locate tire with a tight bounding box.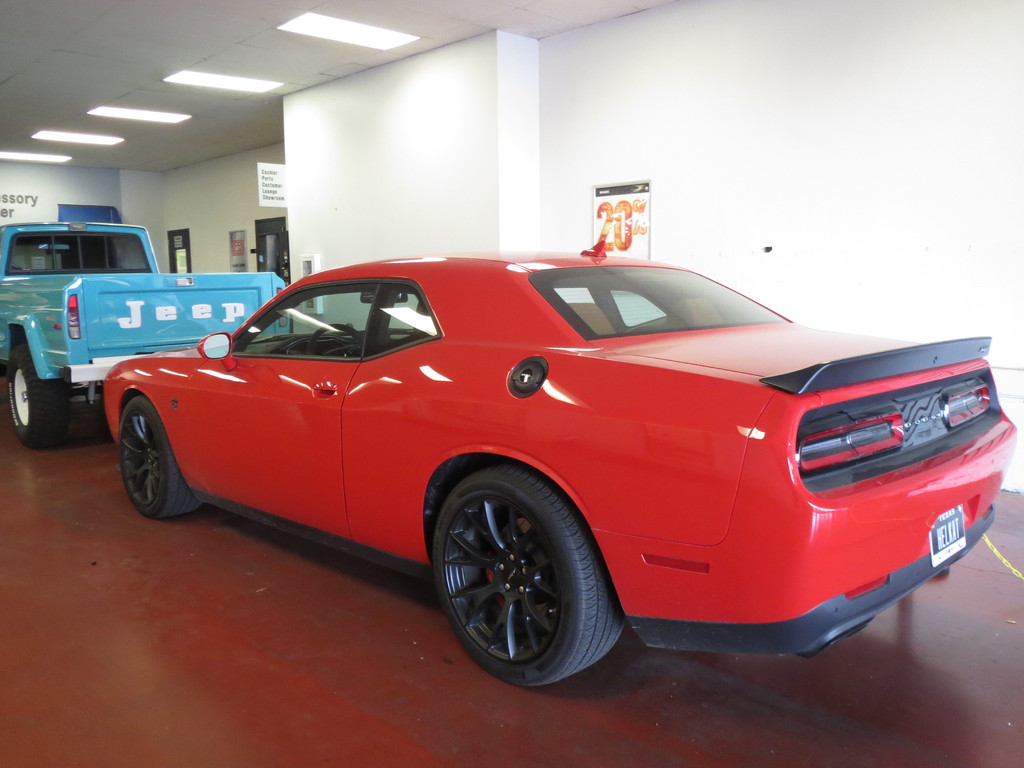
BBox(7, 343, 70, 447).
